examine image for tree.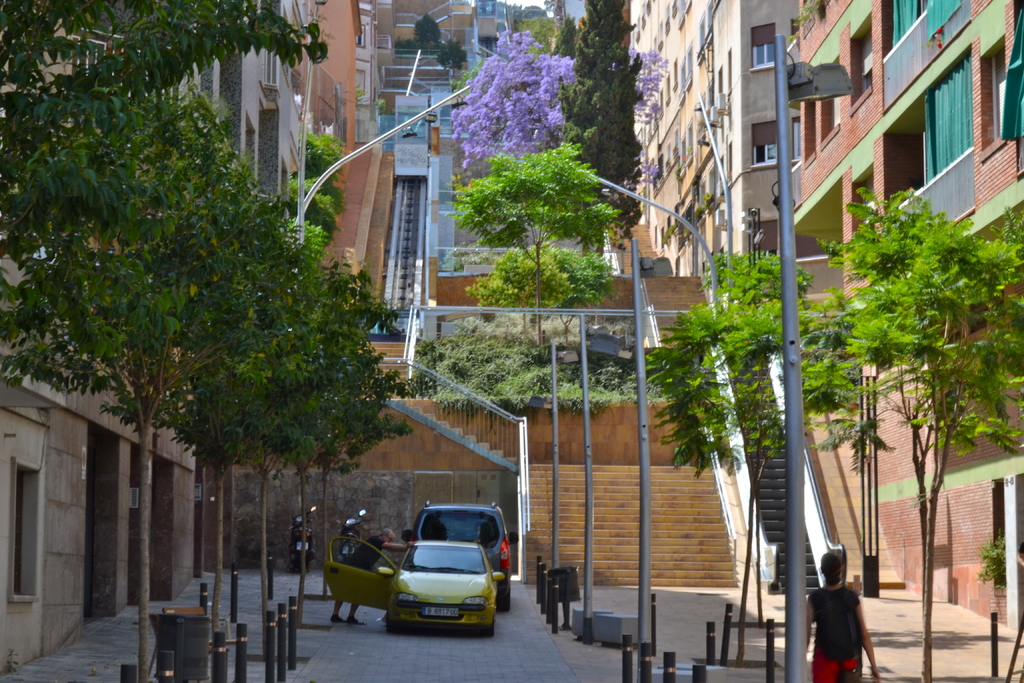
Examination result: [x1=556, y1=0, x2=652, y2=281].
